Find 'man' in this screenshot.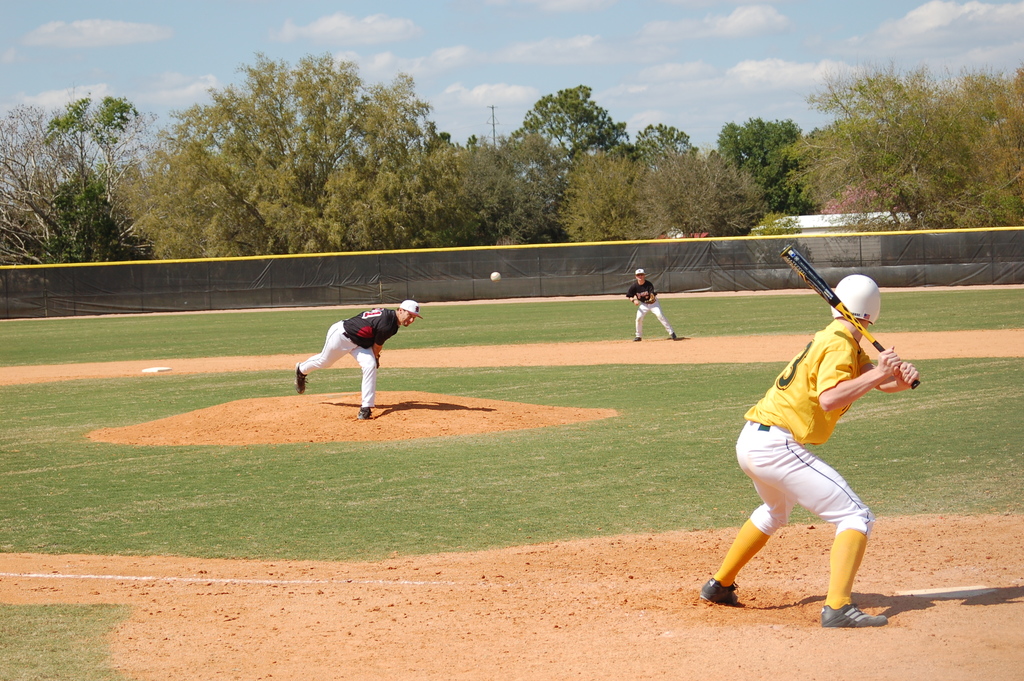
The bounding box for 'man' is crop(292, 294, 431, 425).
